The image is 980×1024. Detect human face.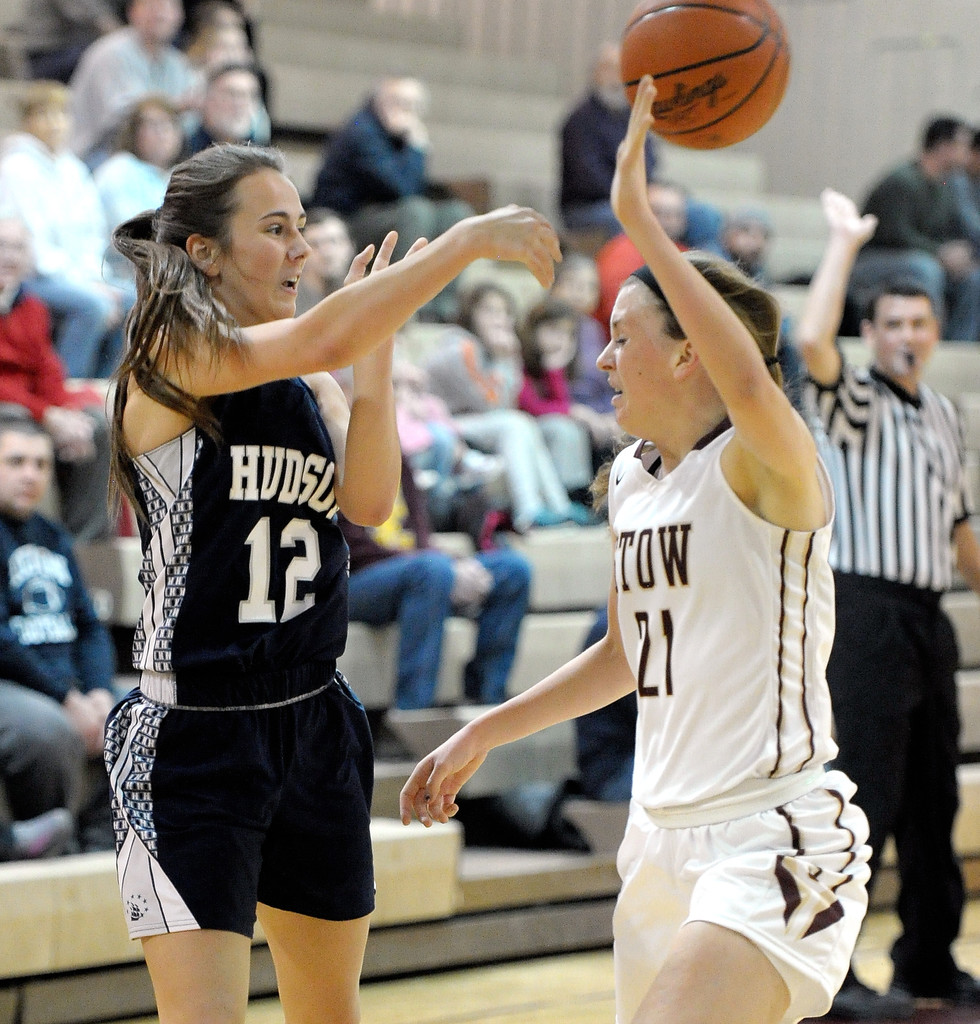
Detection: BBox(878, 292, 938, 373).
